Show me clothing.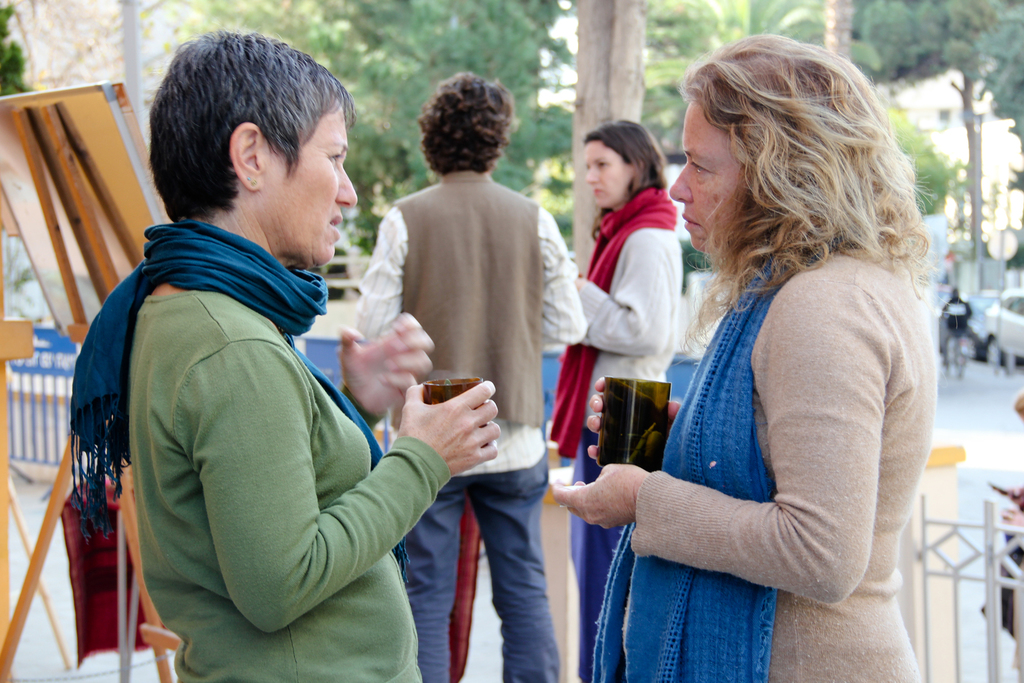
clothing is here: x1=87 y1=156 x2=426 y2=682.
